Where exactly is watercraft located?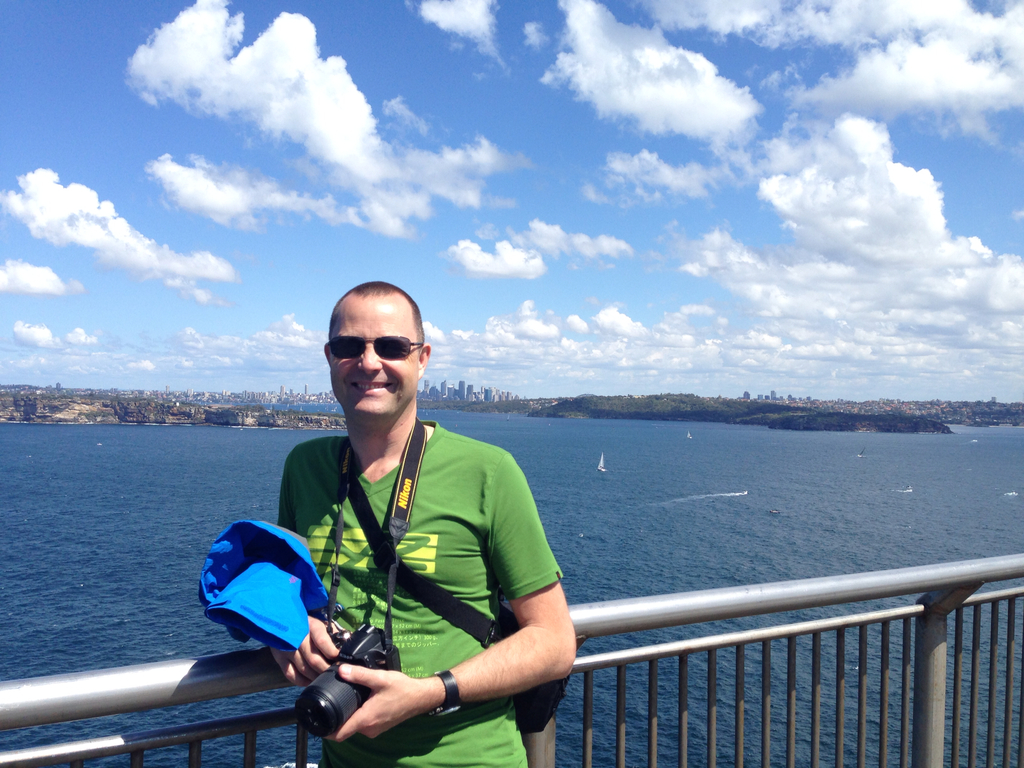
Its bounding box is pyautogui.locateOnScreen(594, 451, 607, 468).
